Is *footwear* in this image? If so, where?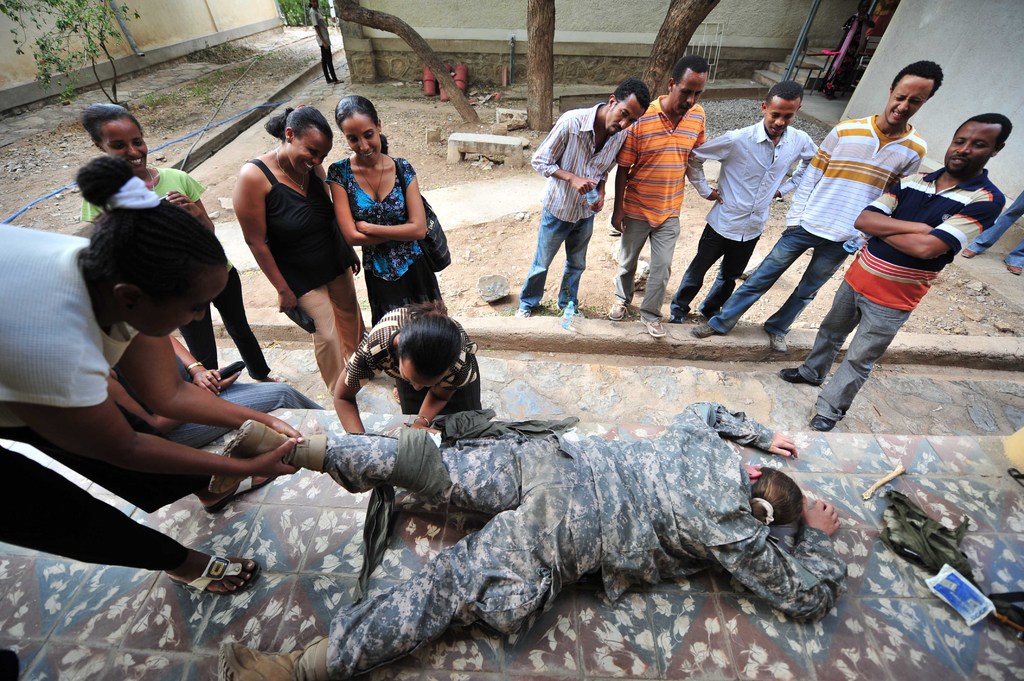
Yes, at bbox=(669, 310, 684, 326).
